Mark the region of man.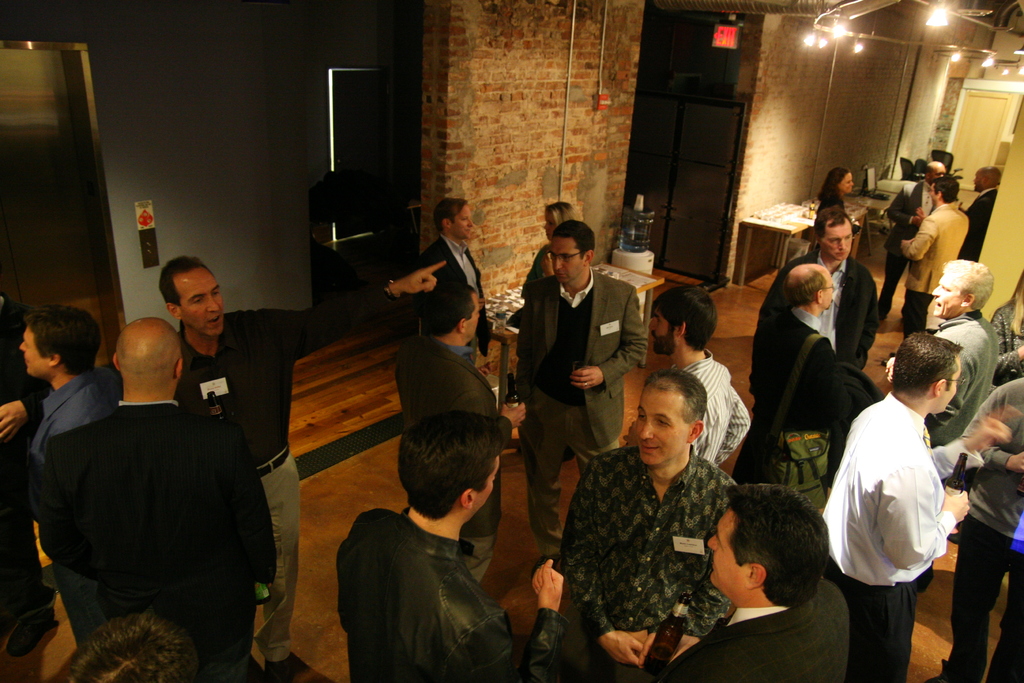
Region: (899, 179, 975, 340).
